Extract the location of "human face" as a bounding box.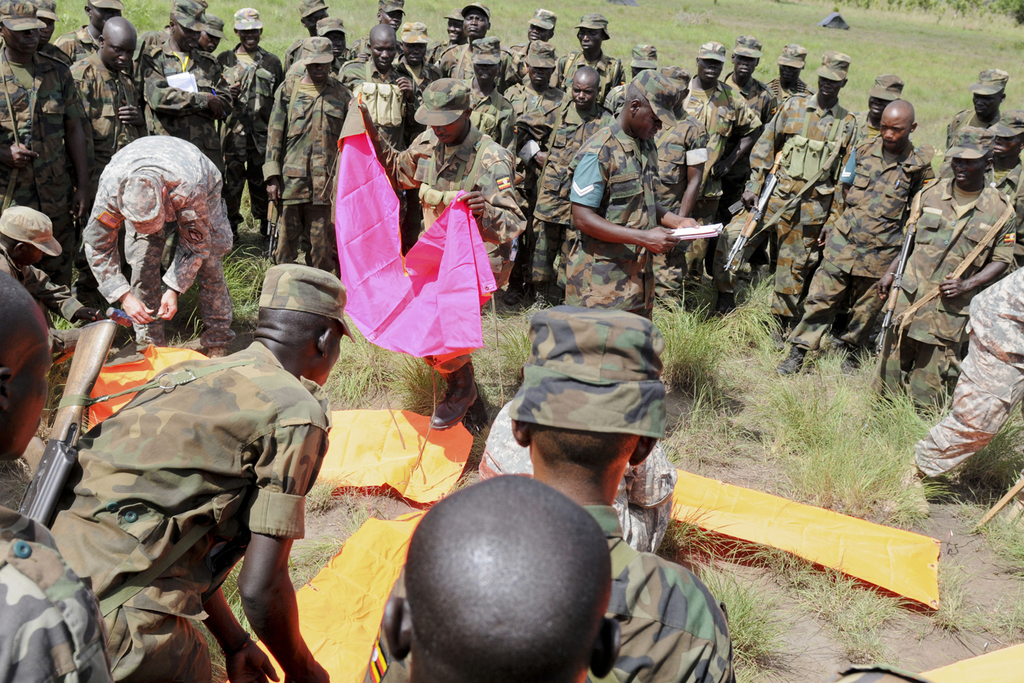
(x1=325, y1=26, x2=347, y2=60).
